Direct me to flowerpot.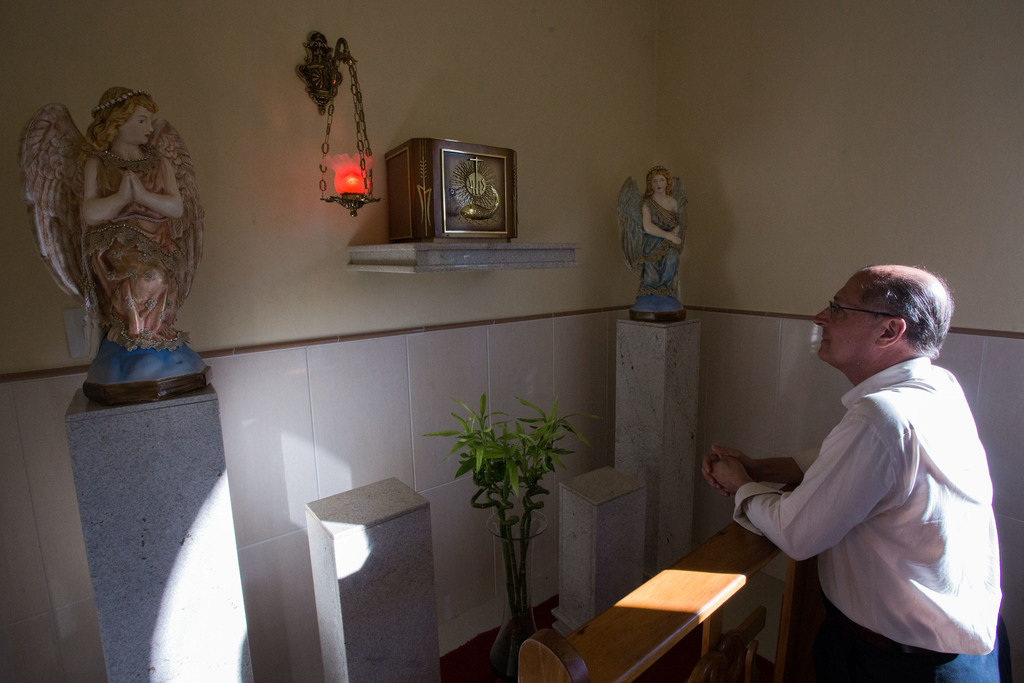
Direction: {"x1": 490, "y1": 507, "x2": 548, "y2": 682}.
